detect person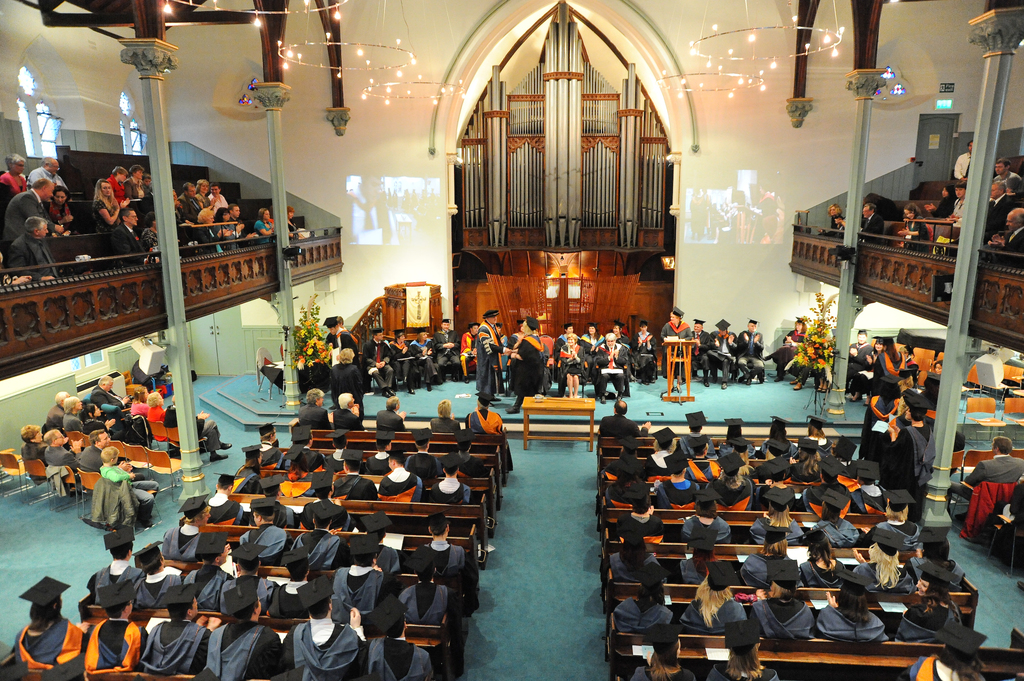
region(559, 339, 583, 396)
